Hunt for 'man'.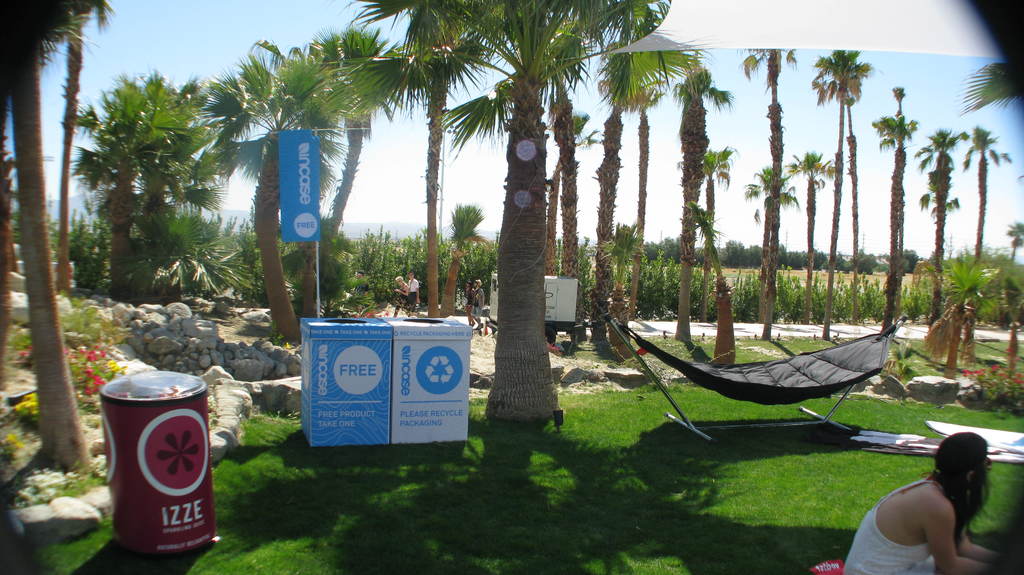
Hunted down at [353,269,371,305].
